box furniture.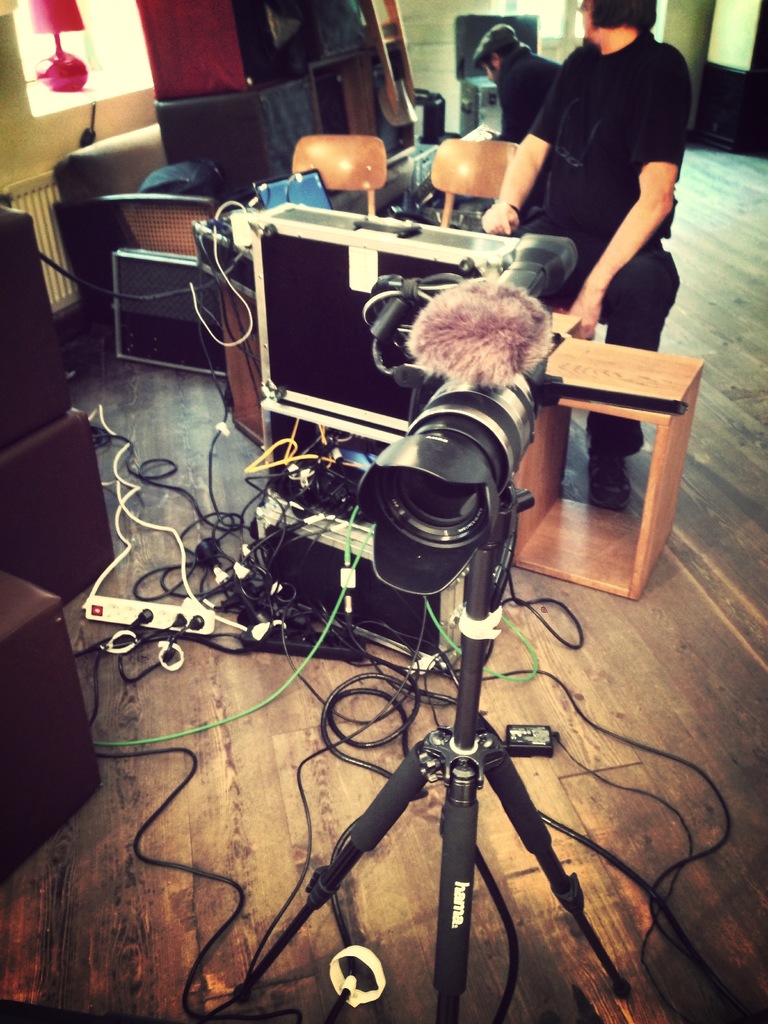
BBox(321, 0, 418, 116).
